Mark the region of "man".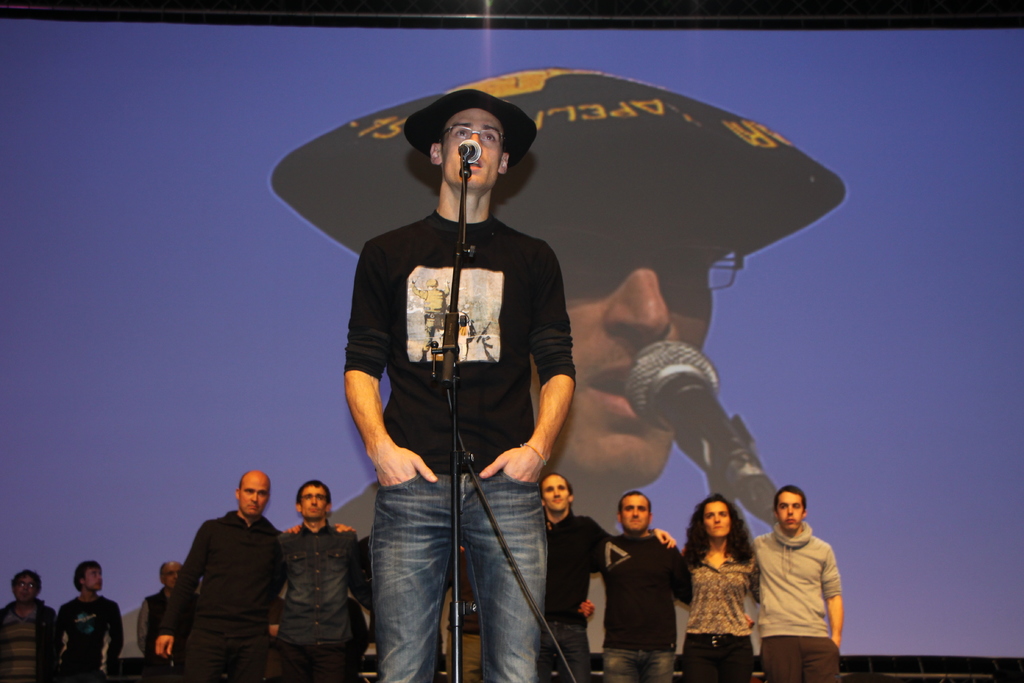
Region: rect(345, 85, 578, 682).
